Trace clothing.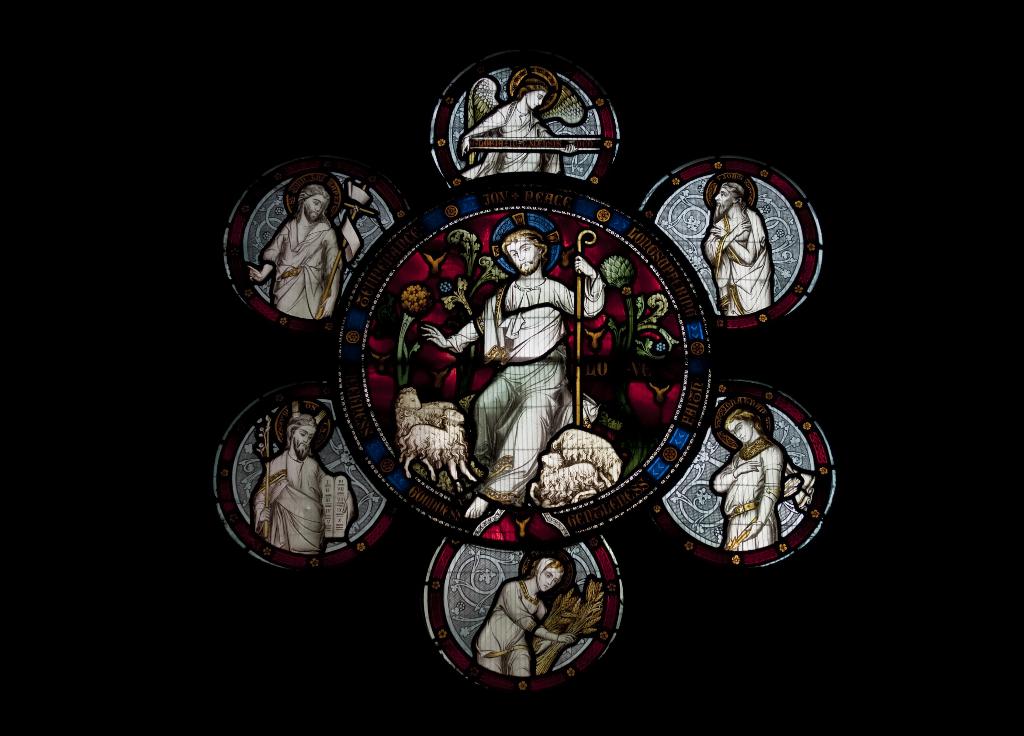
Traced to 721/440/788/550.
